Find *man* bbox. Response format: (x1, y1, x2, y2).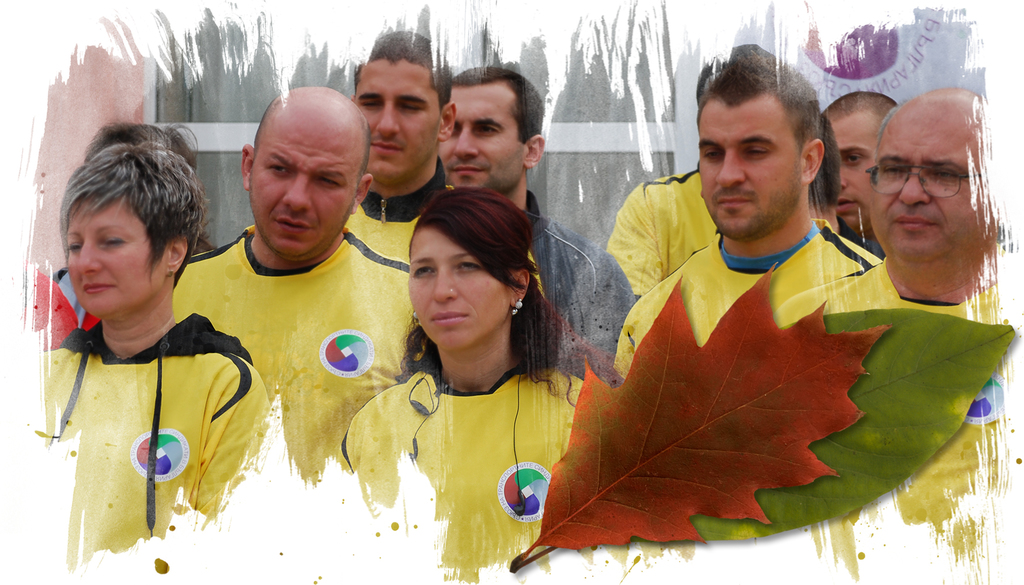
(349, 28, 545, 296).
